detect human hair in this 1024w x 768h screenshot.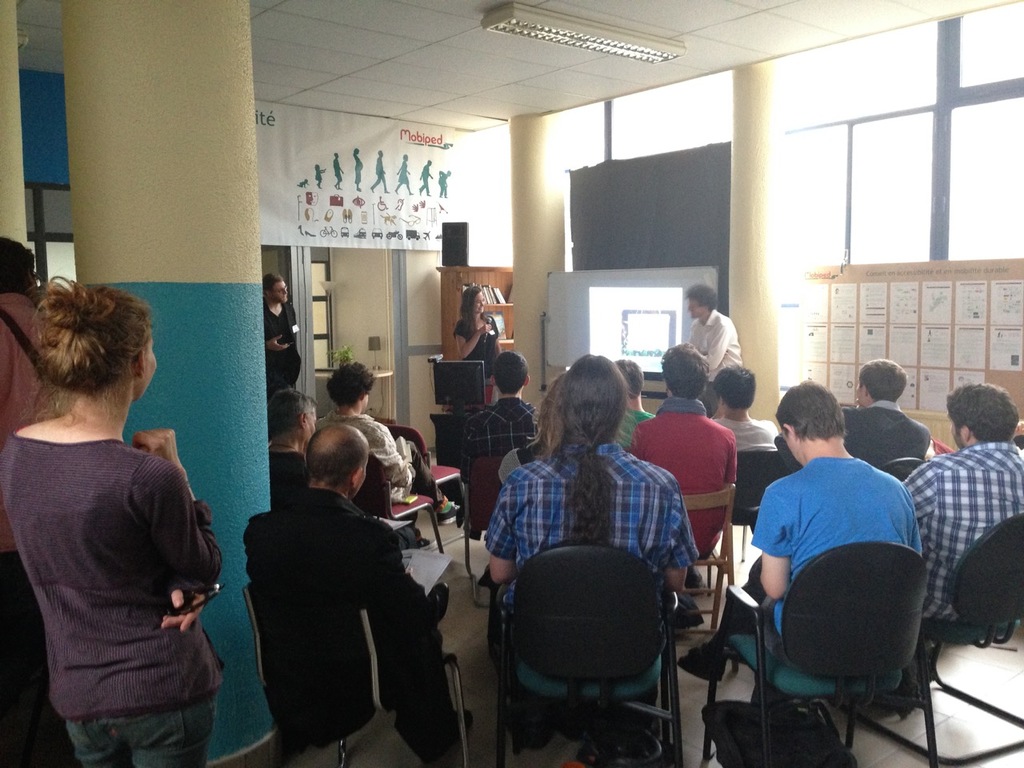
Detection: left=949, top=382, right=1023, bottom=440.
